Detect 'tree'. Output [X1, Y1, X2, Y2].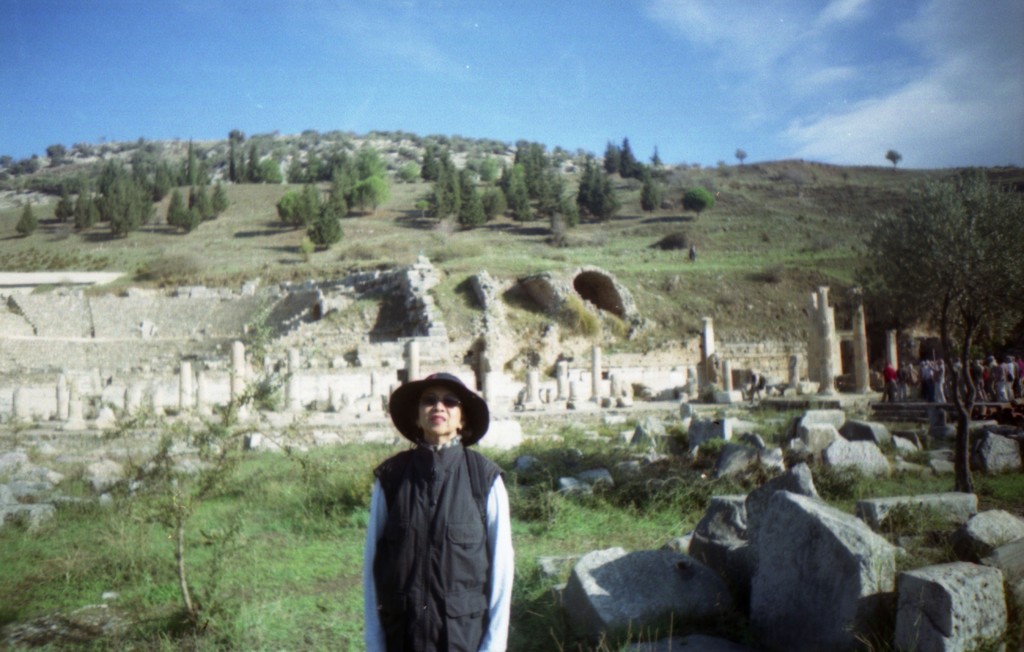
[616, 129, 647, 182].
